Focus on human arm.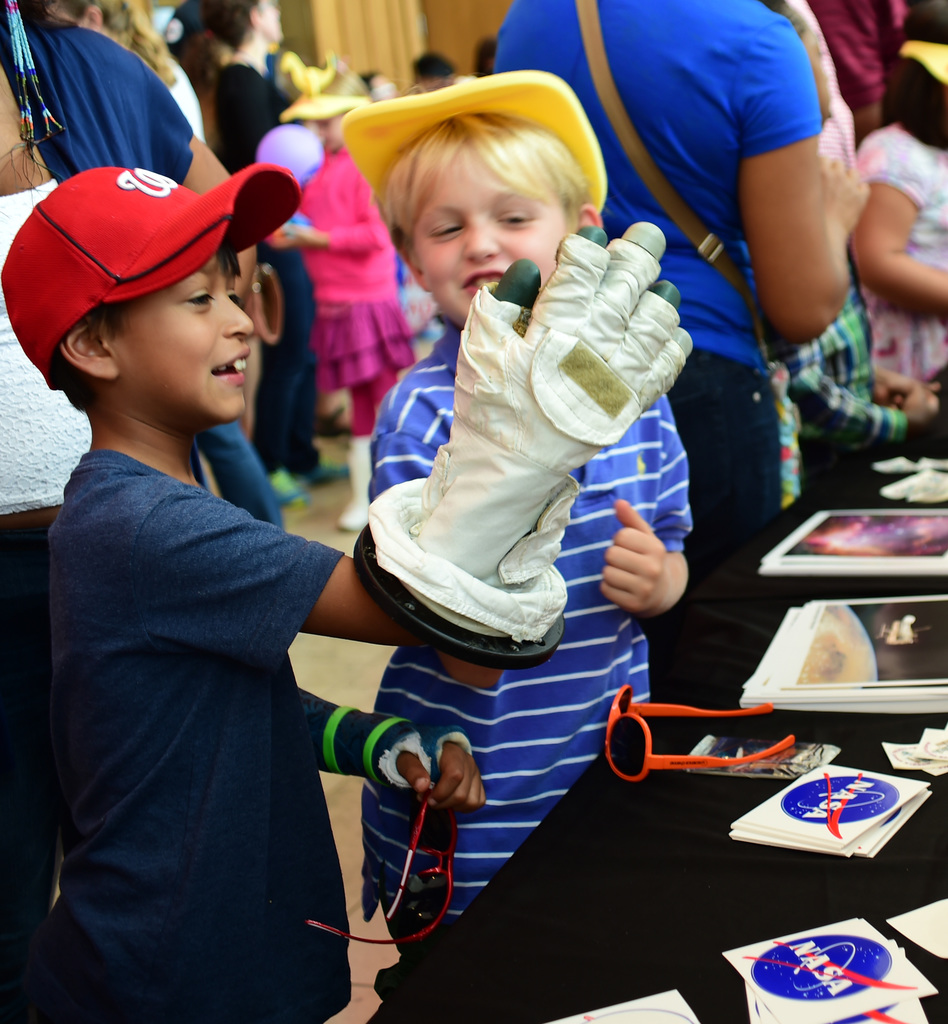
Focused at 218 63 309 249.
